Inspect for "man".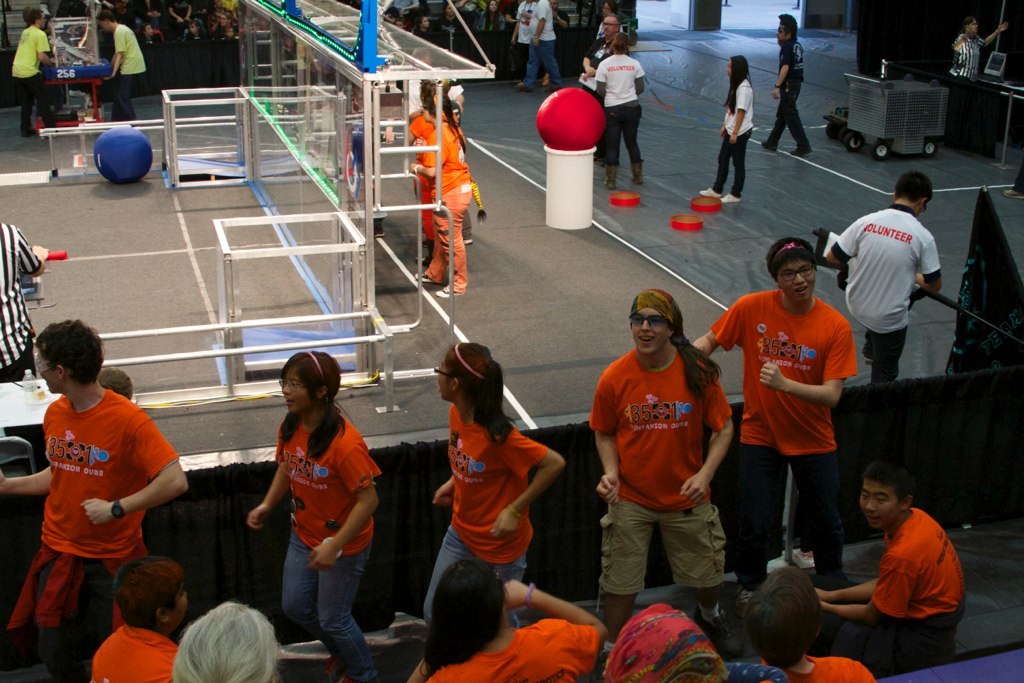
Inspection: pyautogui.locateOnScreen(6, 4, 66, 139).
